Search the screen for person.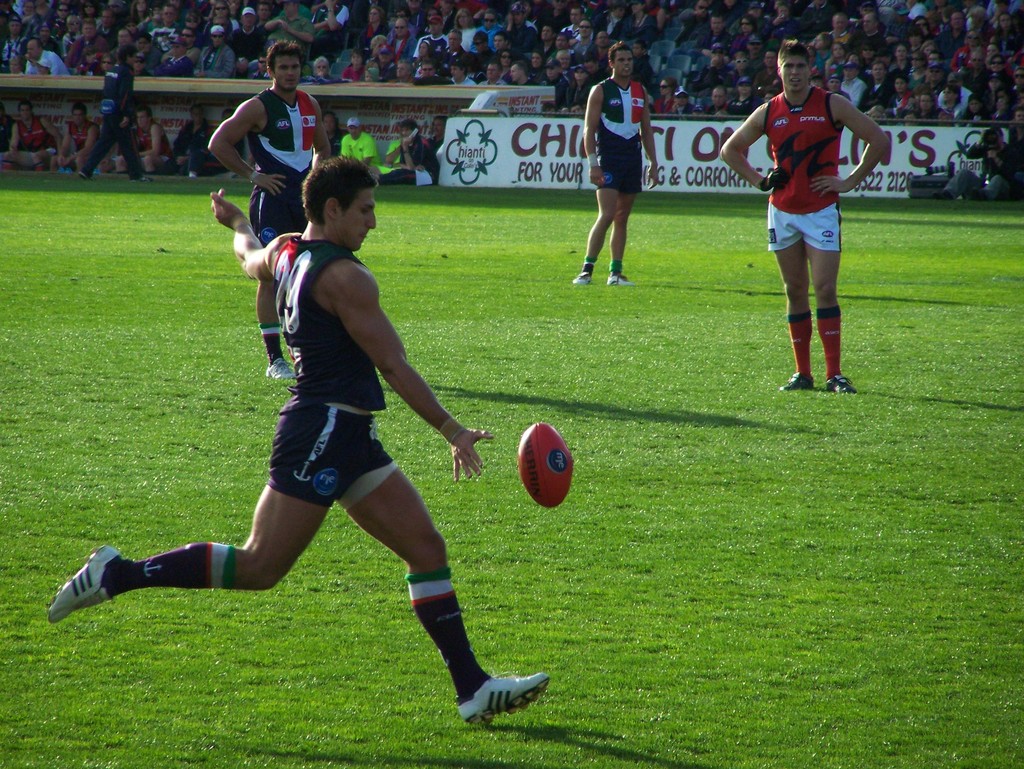
Found at <box>574,40,659,287</box>.
